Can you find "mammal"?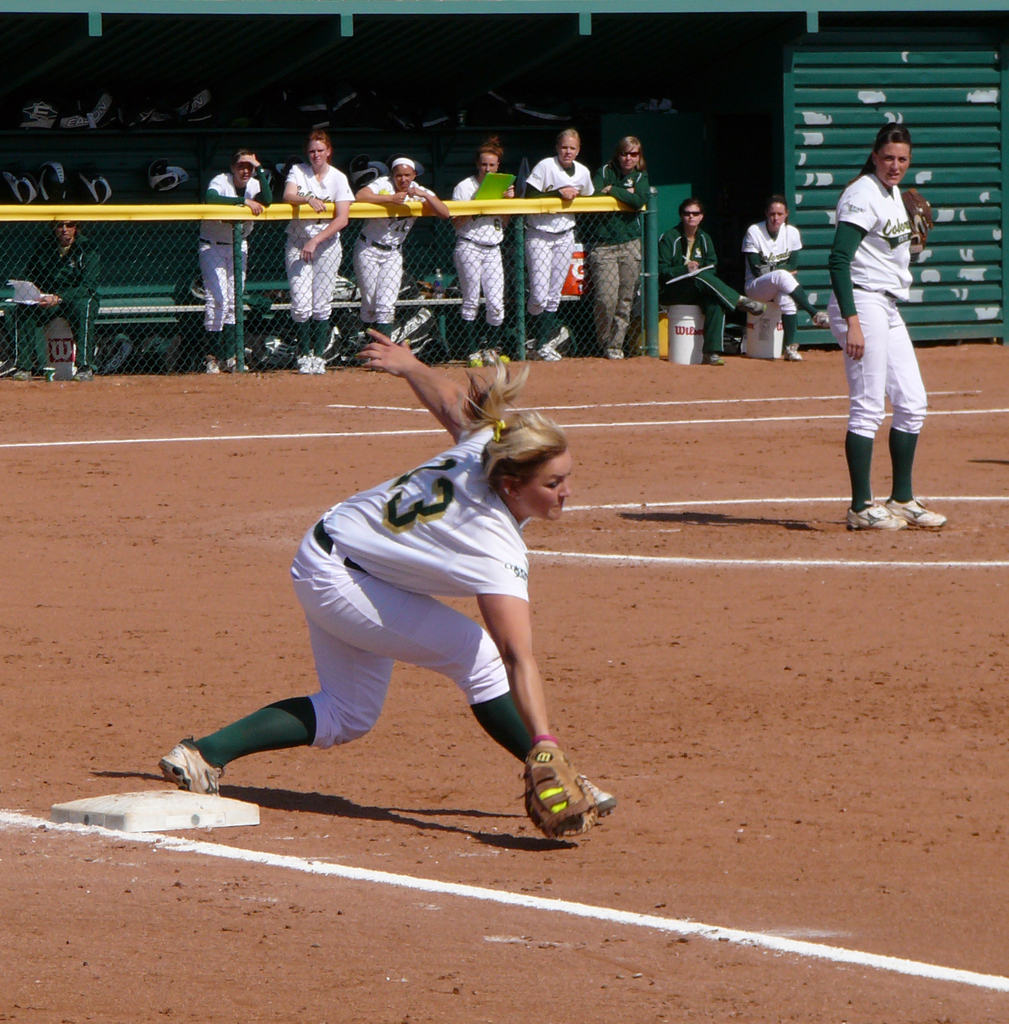
Yes, bounding box: 662/196/765/363.
